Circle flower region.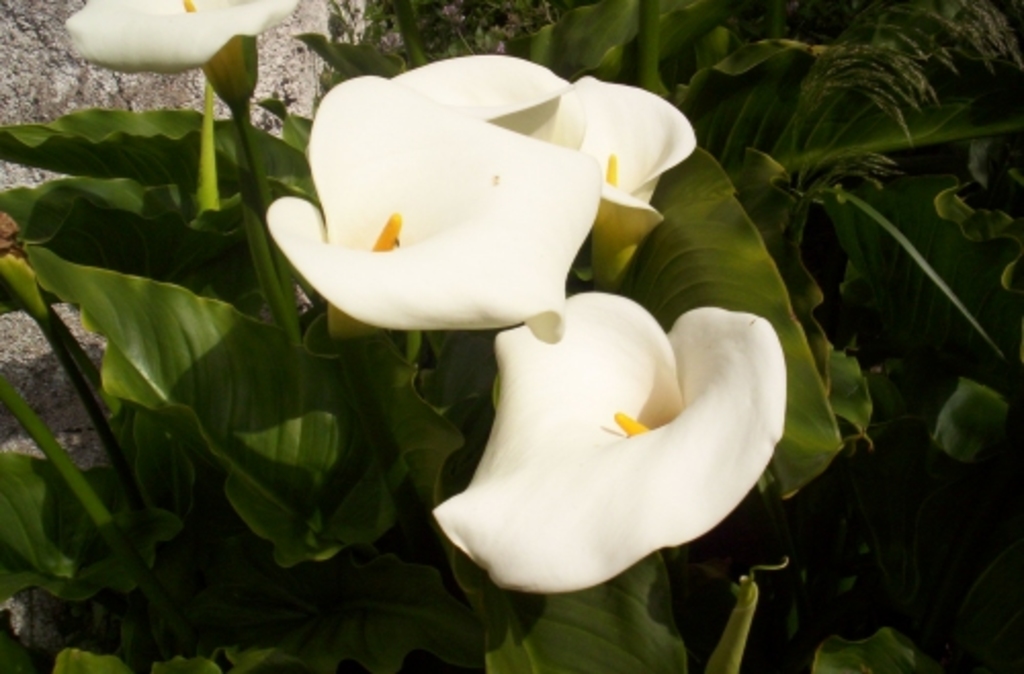
Region: <box>541,72,700,299</box>.
